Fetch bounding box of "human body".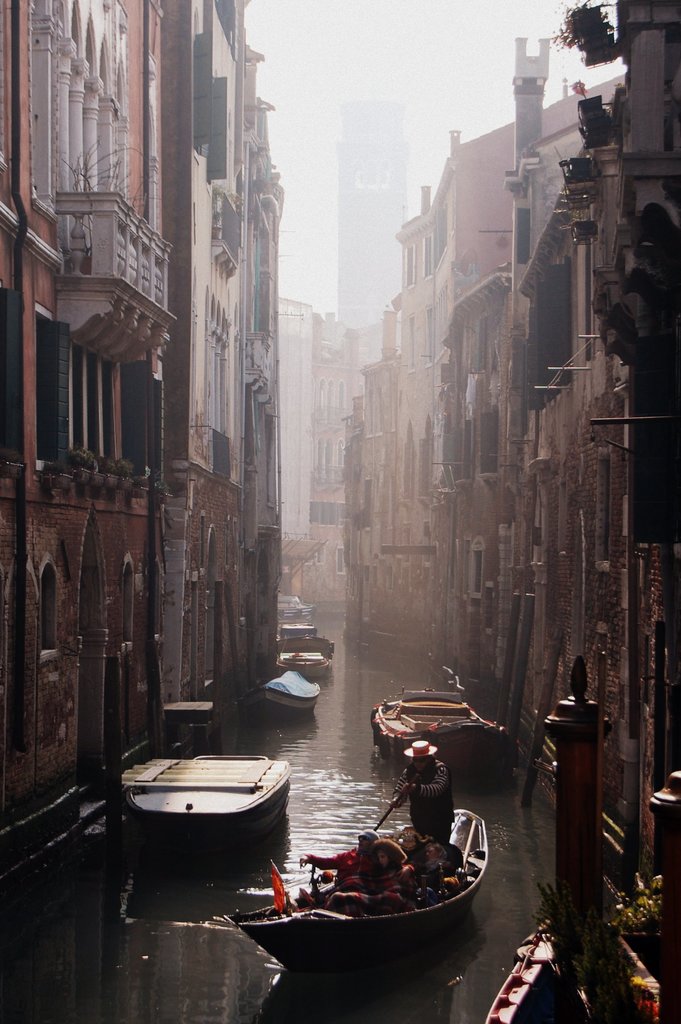
Bbox: locate(398, 723, 452, 844).
